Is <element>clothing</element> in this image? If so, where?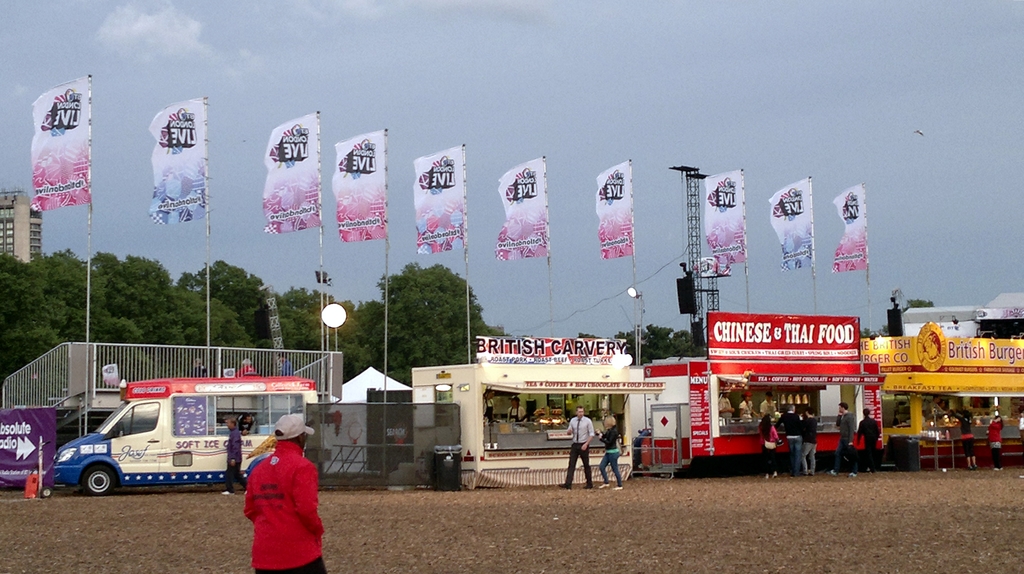
Yes, at box(762, 424, 781, 475).
